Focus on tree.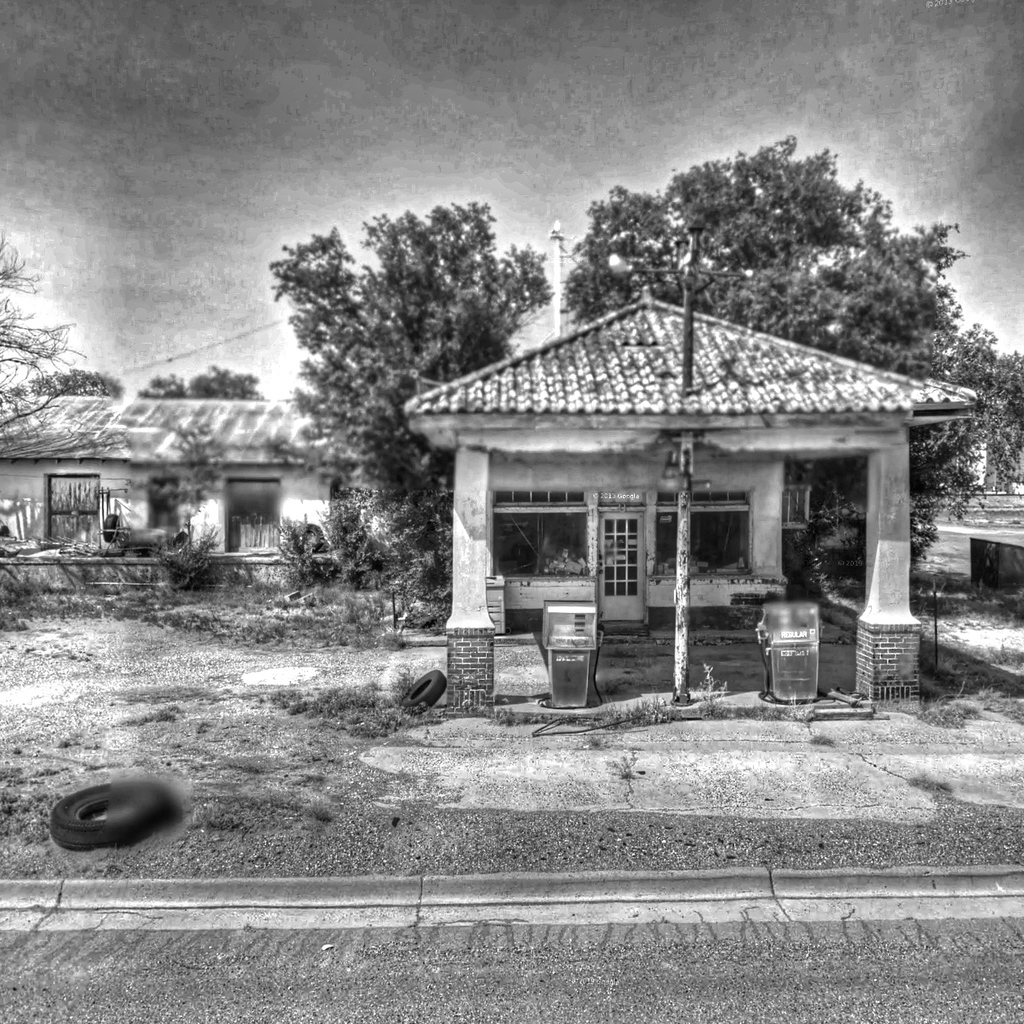
Focused at box(554, 129, 978, 570).
